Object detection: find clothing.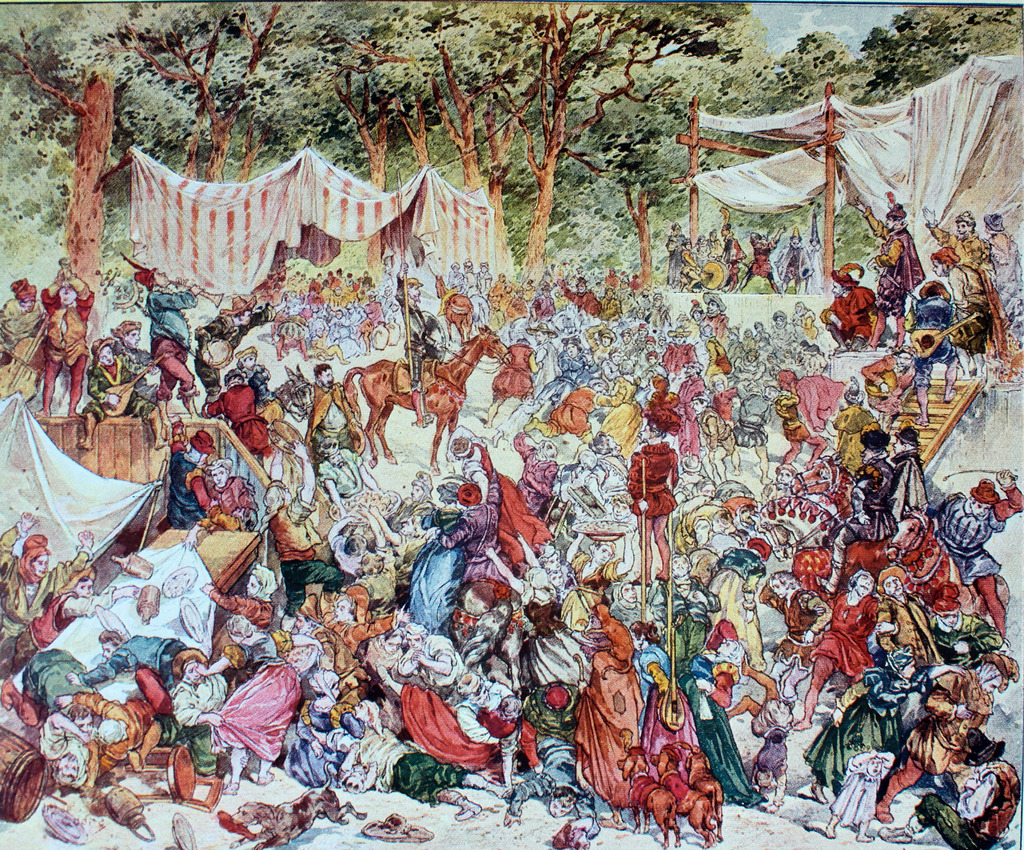
bbox(257, 401, 307, 475).
